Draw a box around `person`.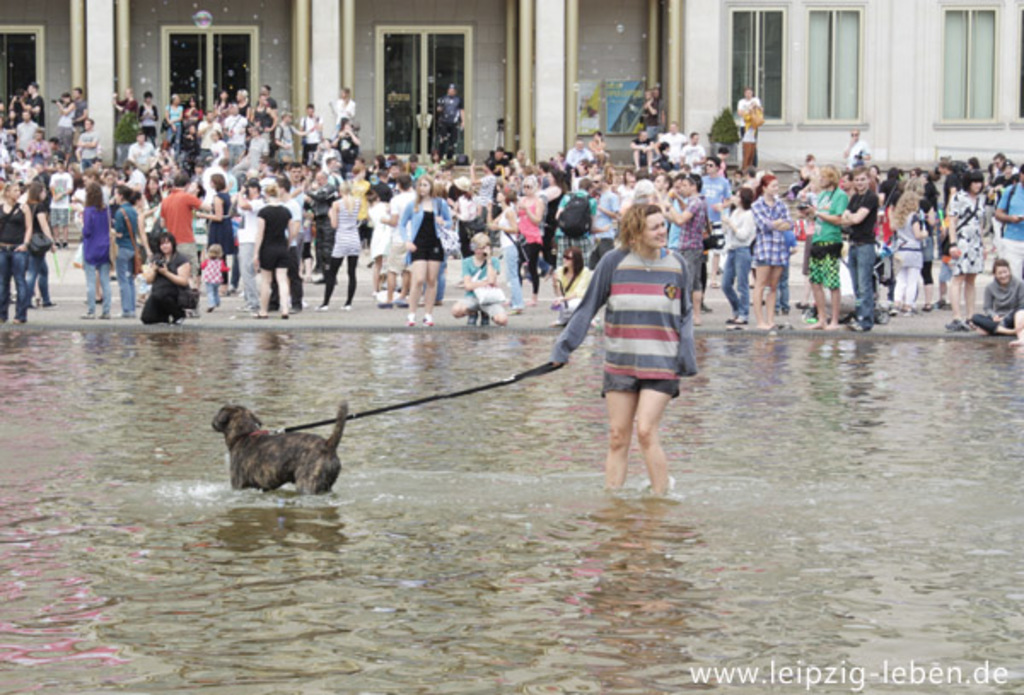
<box>225,80,251,113</box>.
